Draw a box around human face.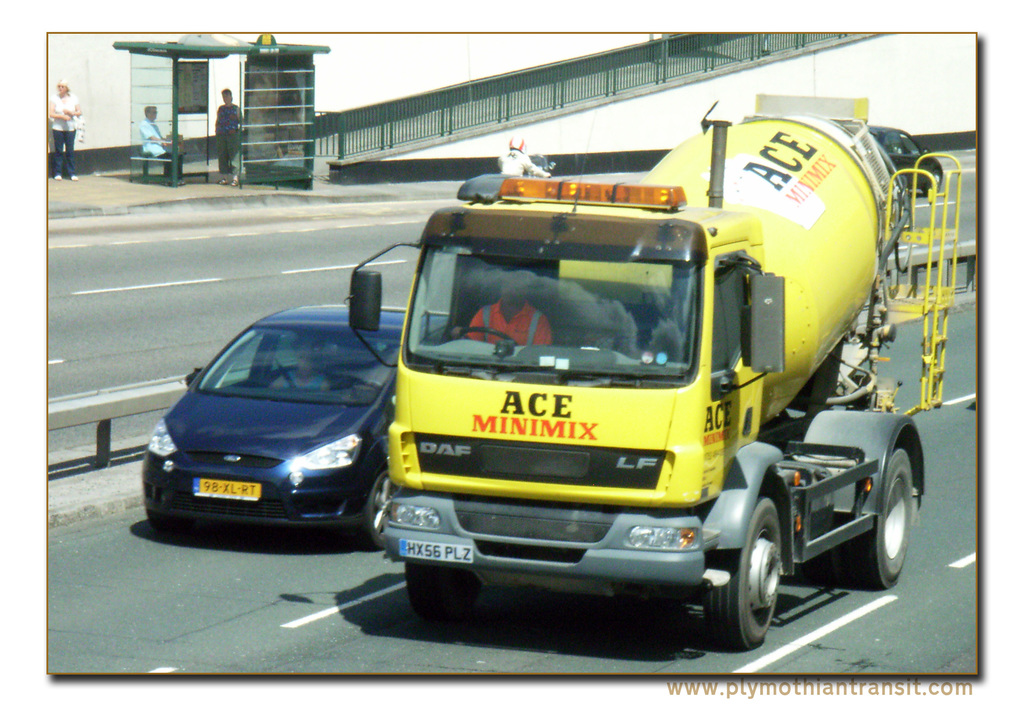
bbox(148, 109, 155, 120).
